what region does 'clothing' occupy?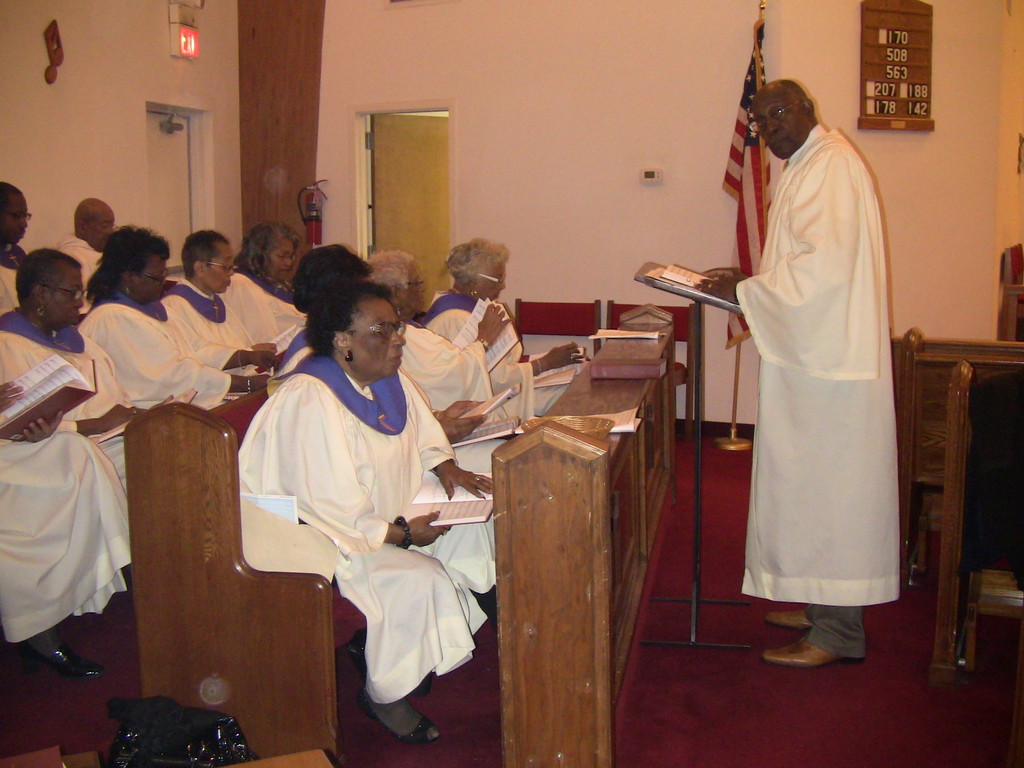
{"left": 717, "top": 120, "right": 905, "bottom": 657}.
